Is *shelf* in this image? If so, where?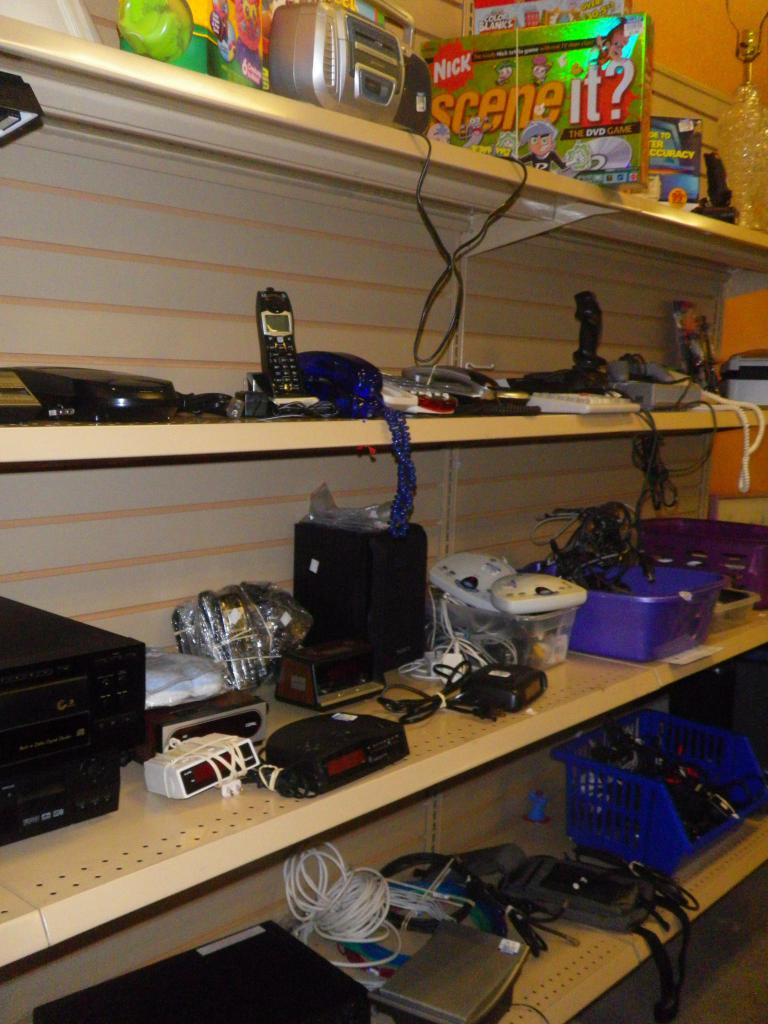
Yes, at (365, 799, 767, 1023).
